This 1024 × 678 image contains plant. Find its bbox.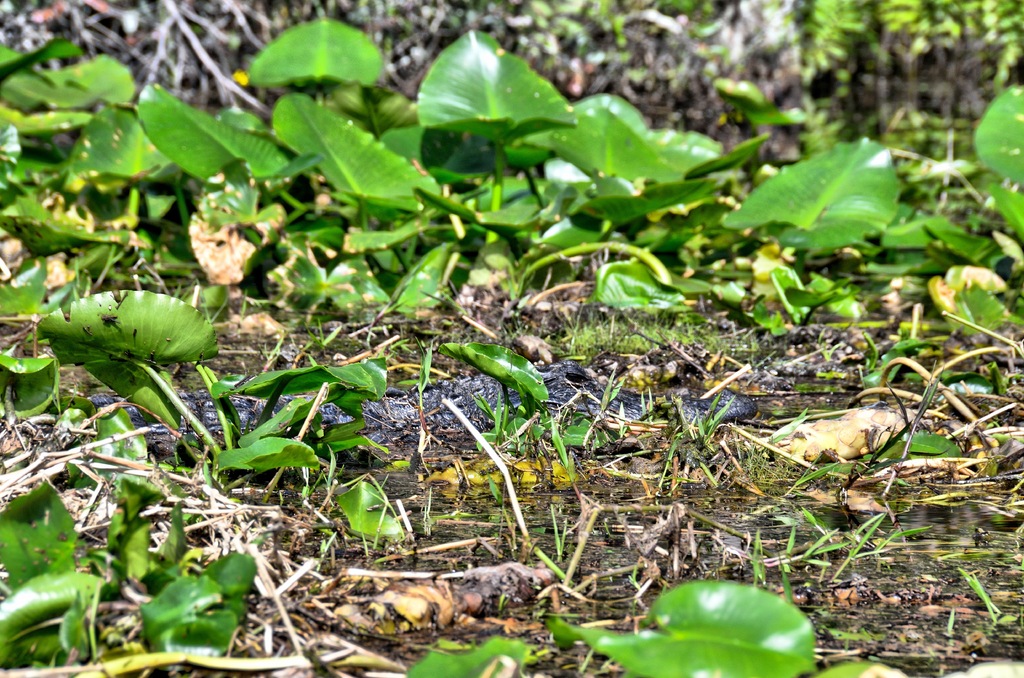
select_region(540, 561, 847, 677).
